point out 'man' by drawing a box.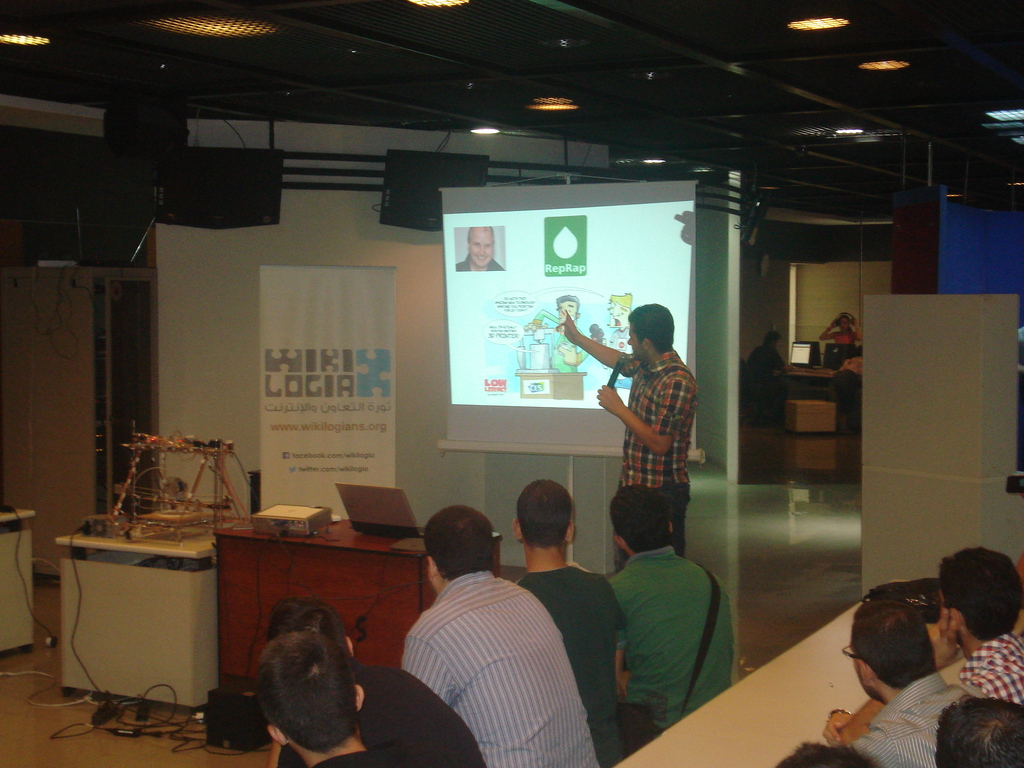
{"left": 509, "top": 479, "right": 628, "bottom": 767}.
